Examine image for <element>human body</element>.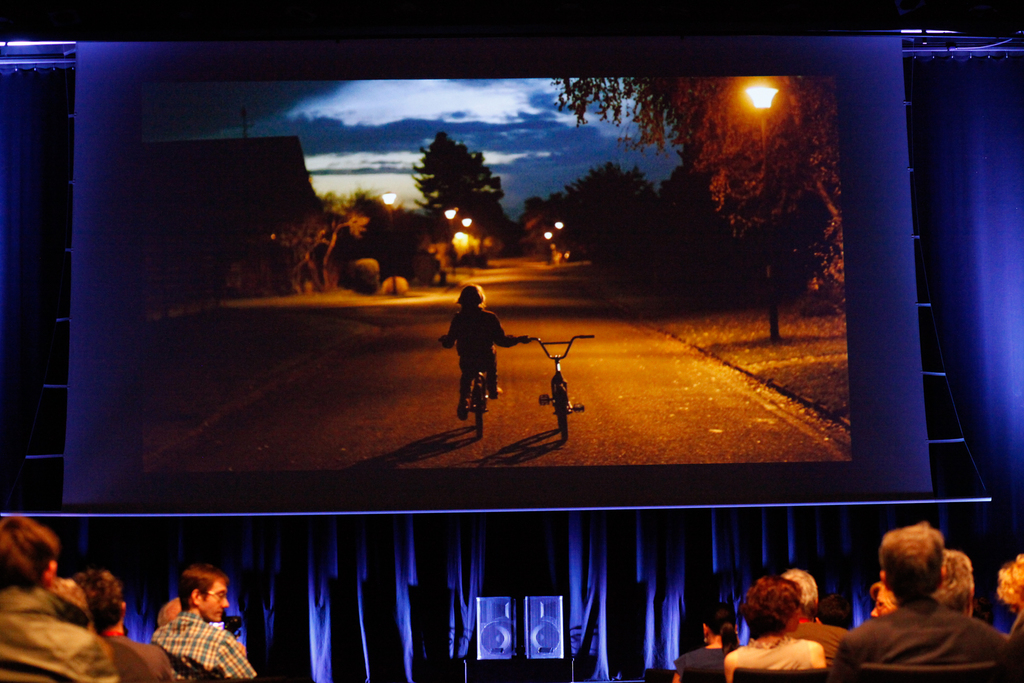
Examination result: (136, 568, 243, 677).
